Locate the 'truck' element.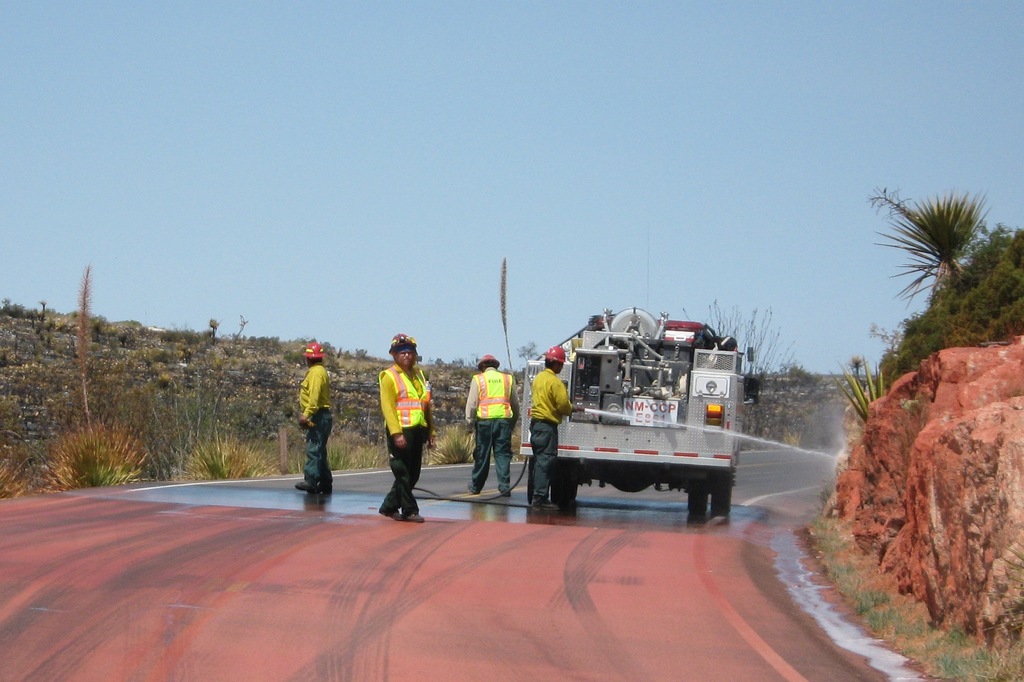
Element bbox: (523, 315, 772, 514).
